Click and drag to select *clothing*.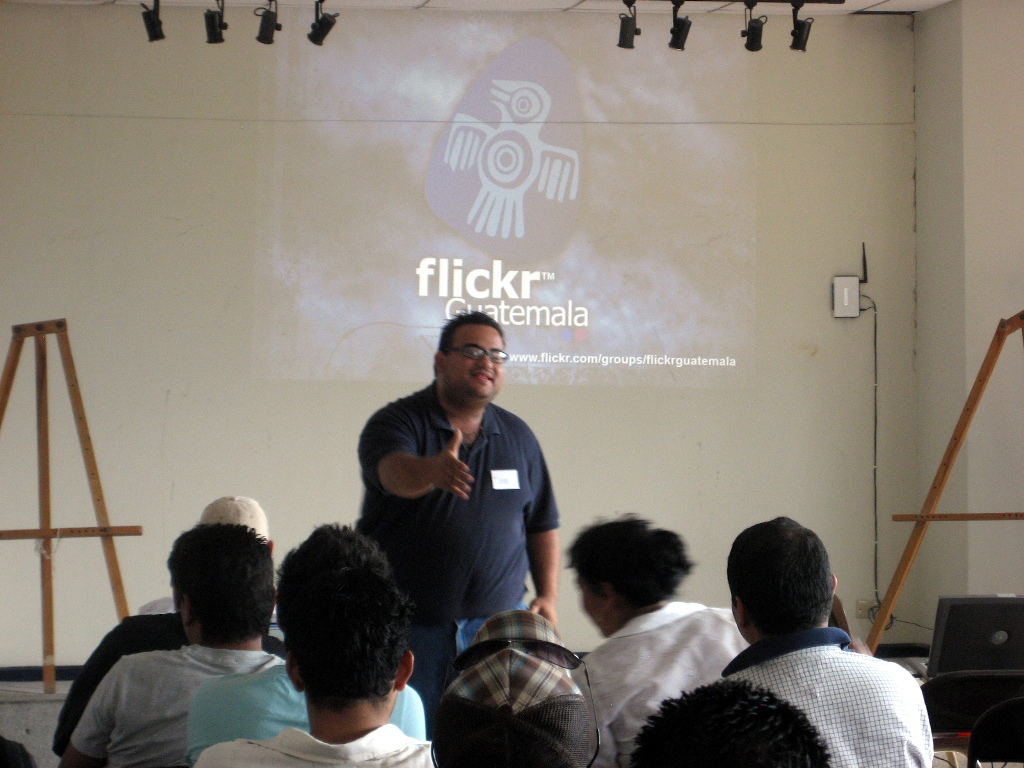
Selection: <bbox>561, 593, 754, 767</bbox>.
